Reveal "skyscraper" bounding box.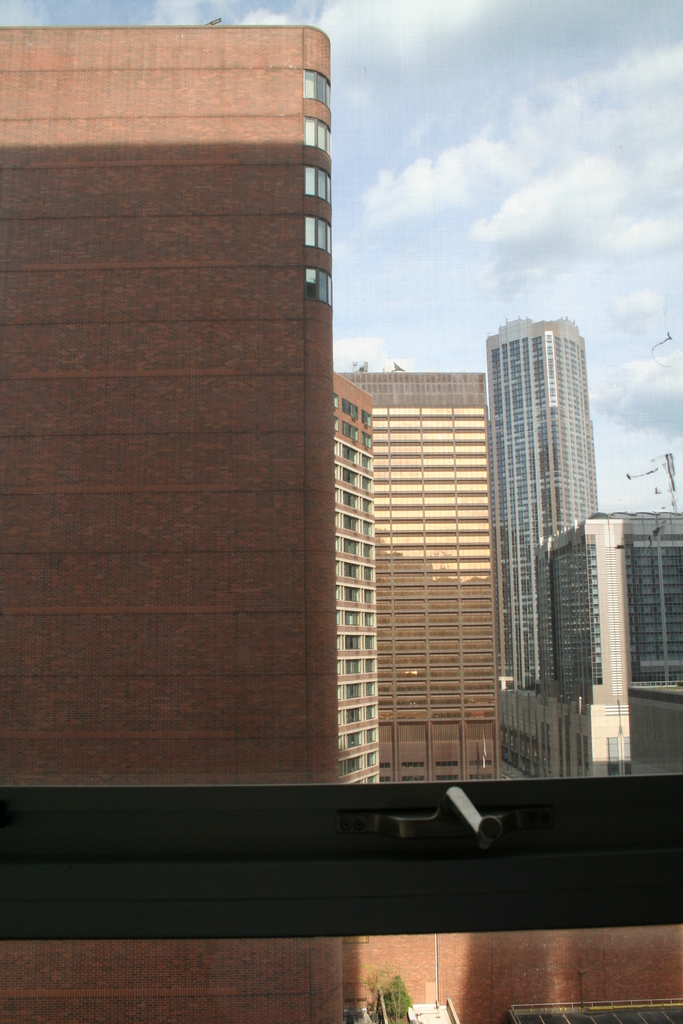
Revealed: left=337, top=368, right=498, bottom=800.
